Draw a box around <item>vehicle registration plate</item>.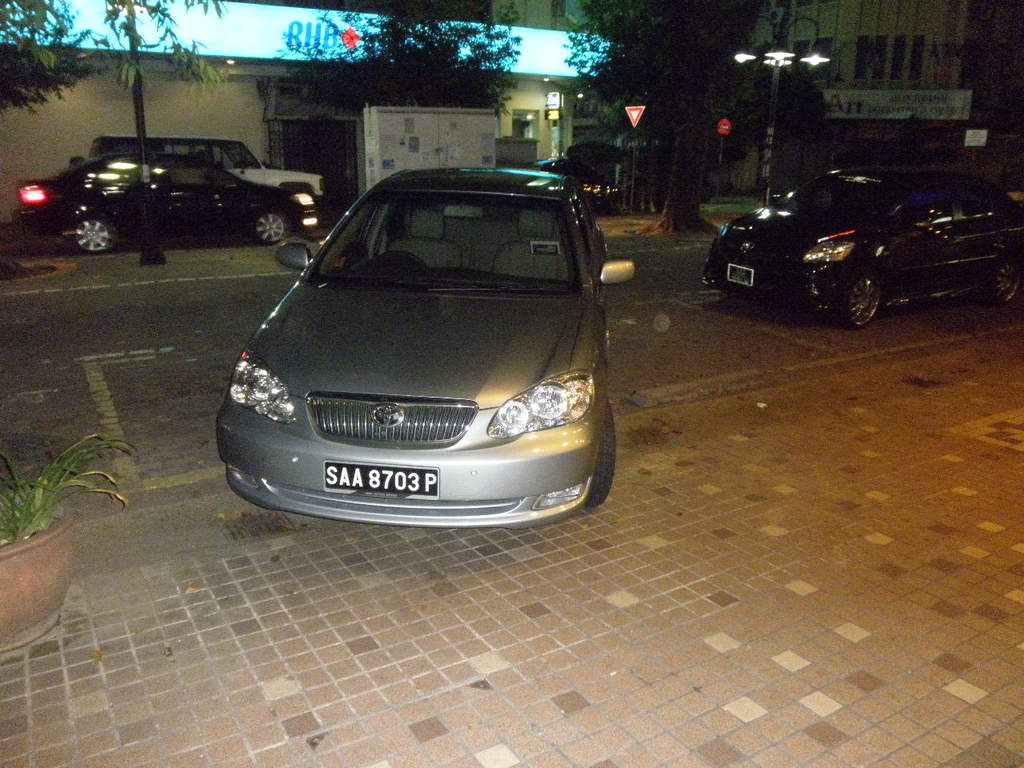
(726, 263, 754, 285).
